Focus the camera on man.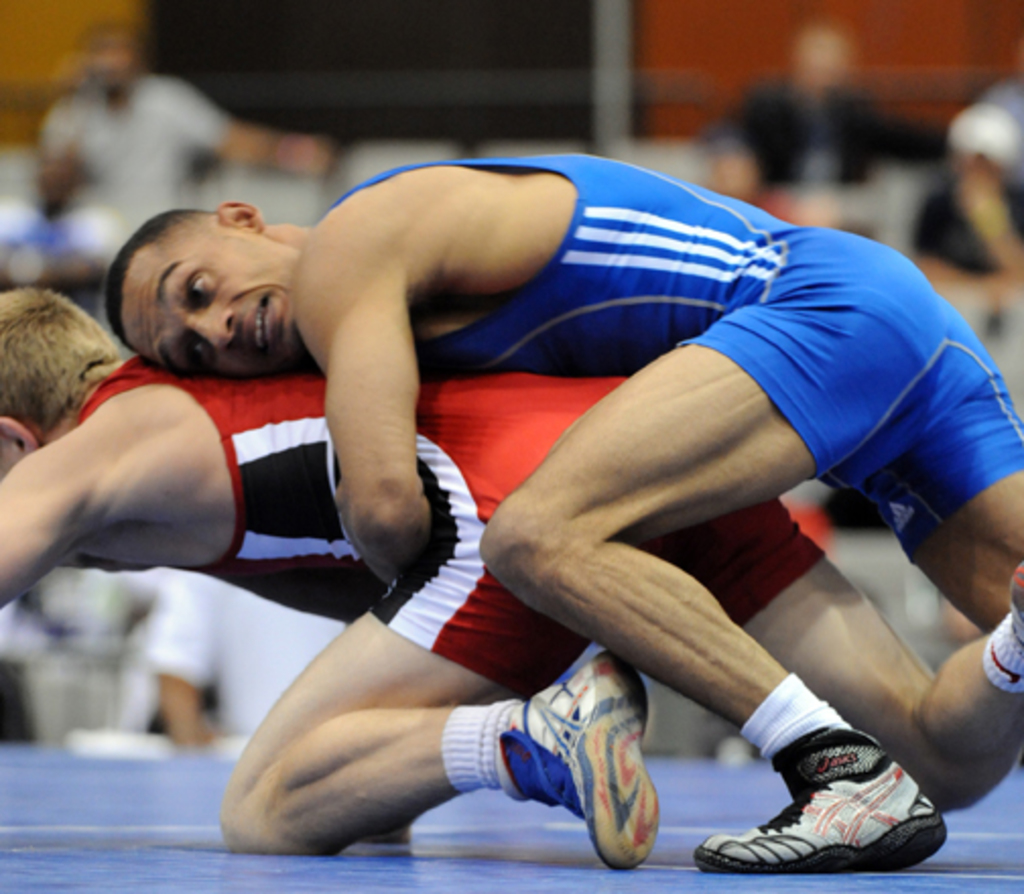
Focus region: x1=0 y1=276 x2=1022 y2=874.
